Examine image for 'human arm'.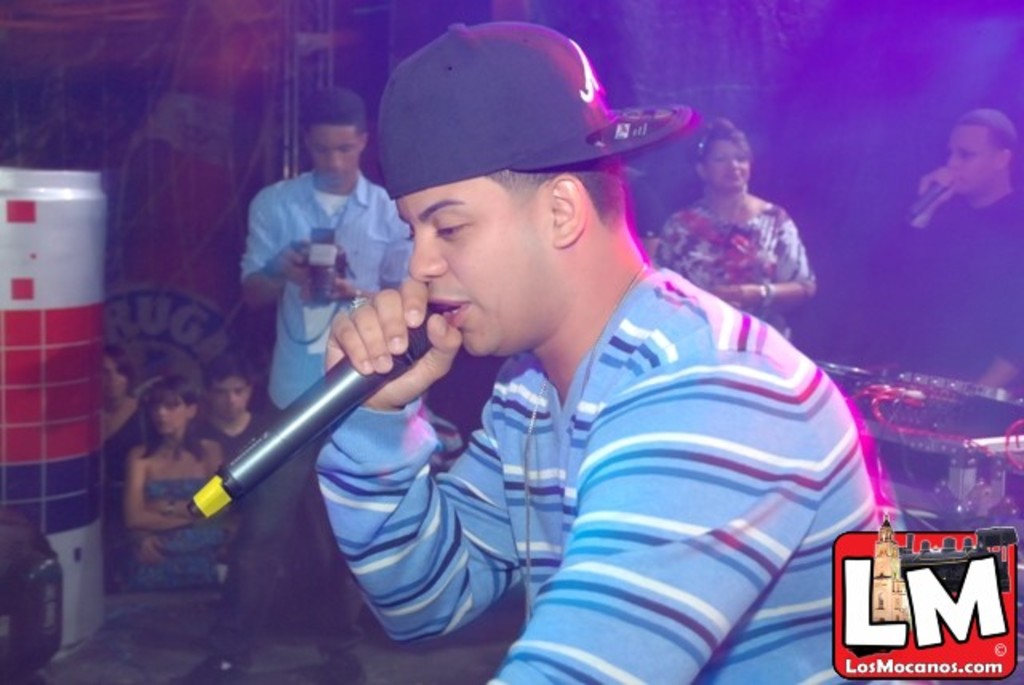
Examination result: <region>120, 447, 187, 531</region>.
